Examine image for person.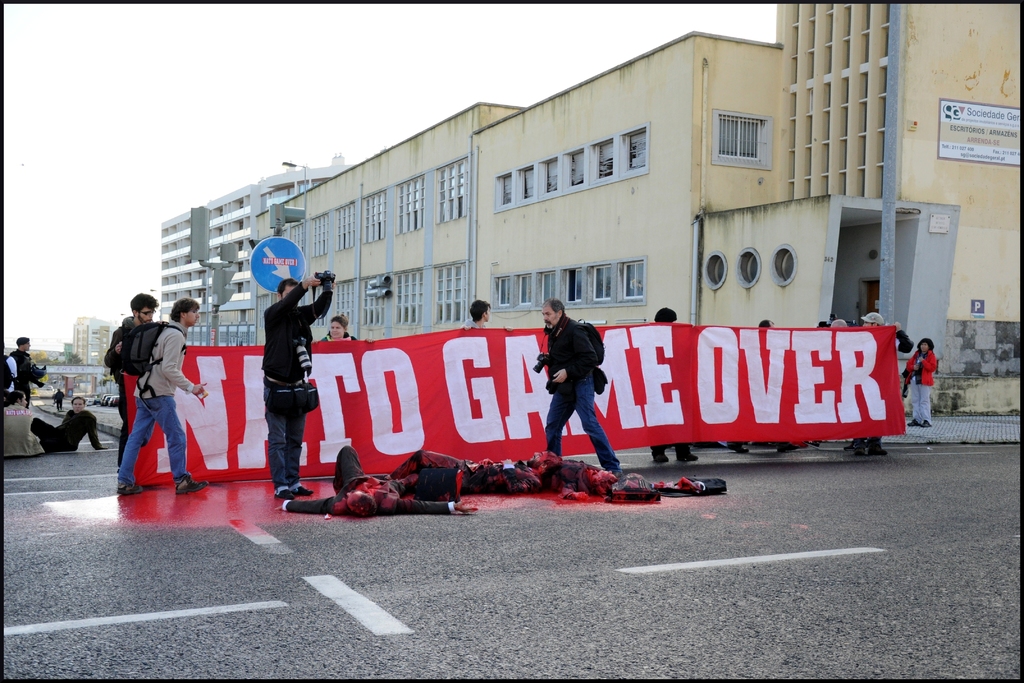
Examination result: select_region(551, 458, 666, 501).
